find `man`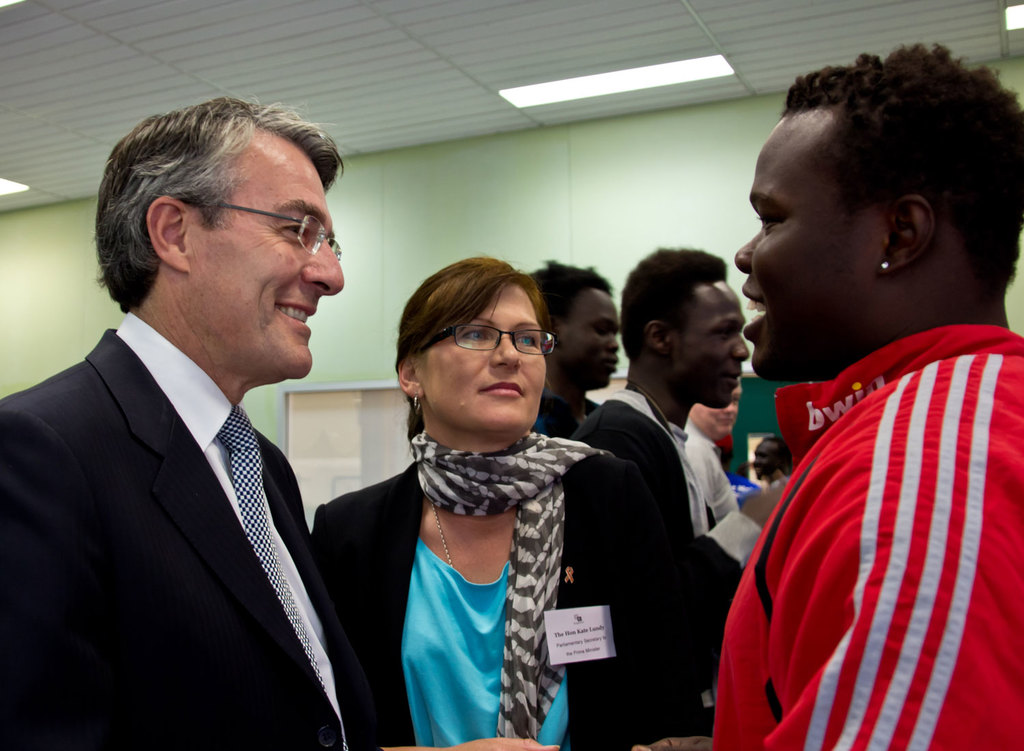
region(545, 264, 647, 438)
